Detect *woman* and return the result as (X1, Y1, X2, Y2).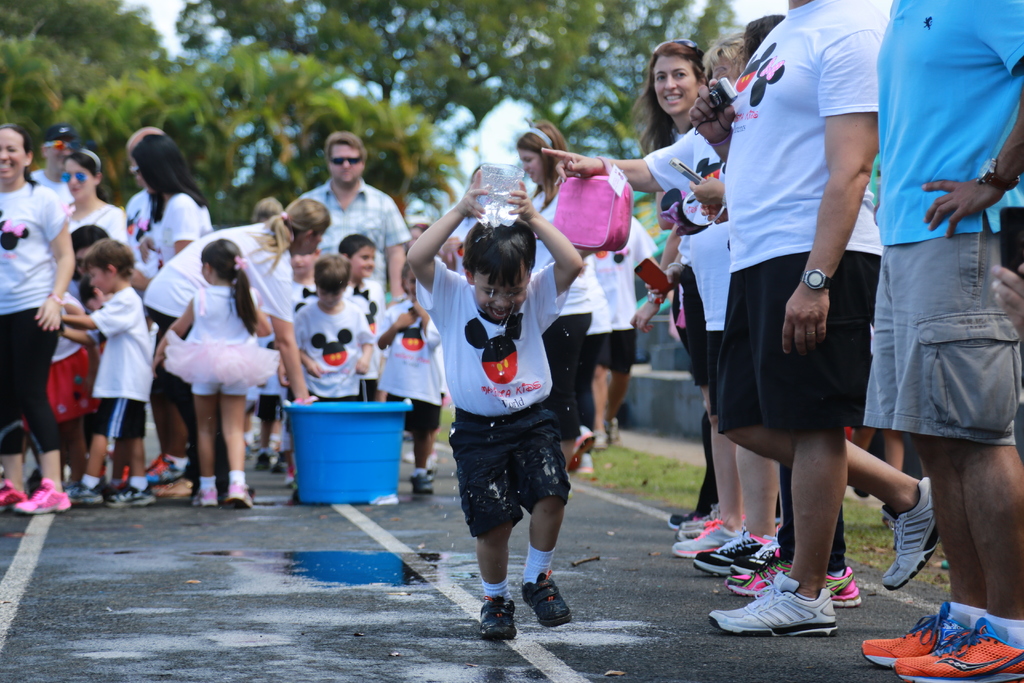
(145, 194, 337, 504).
